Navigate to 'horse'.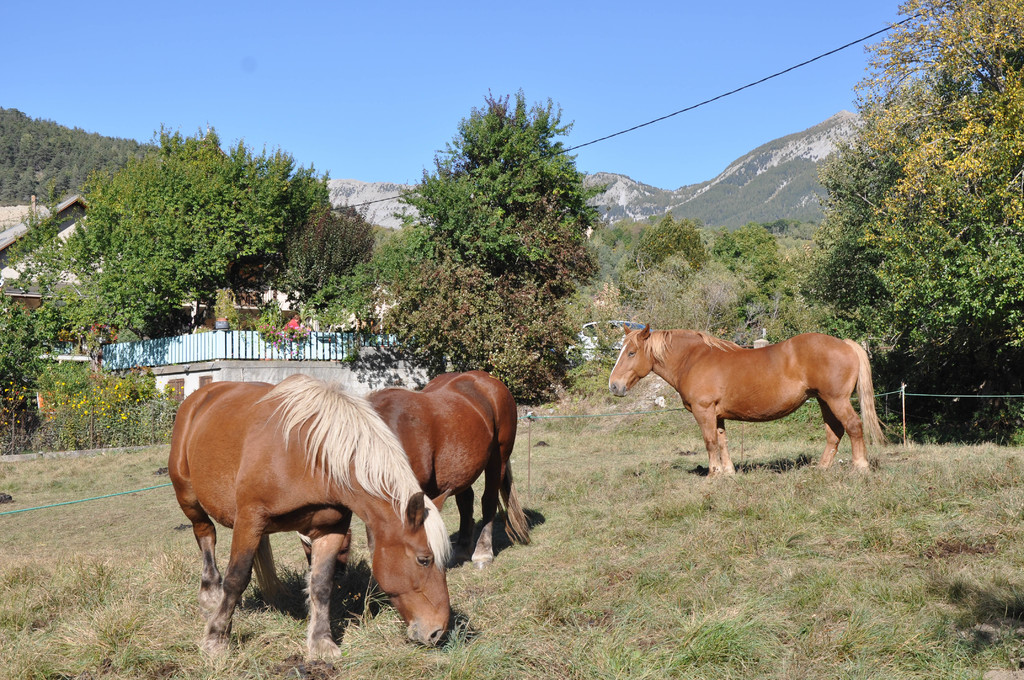
Navigation target: <box>304,366,531,601</box>.
